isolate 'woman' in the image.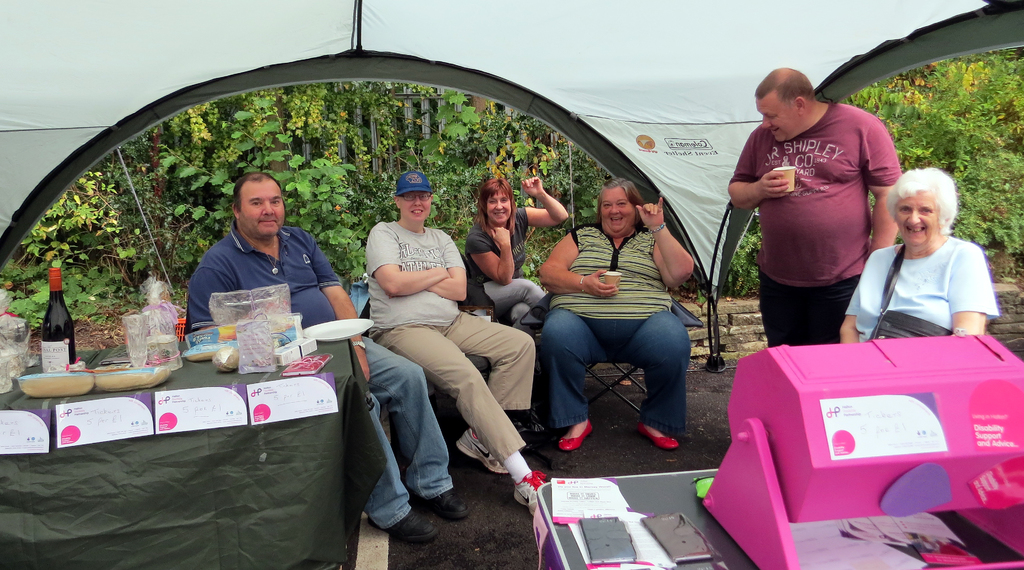
Isolated region: rect(468, 177, 572, 345).
